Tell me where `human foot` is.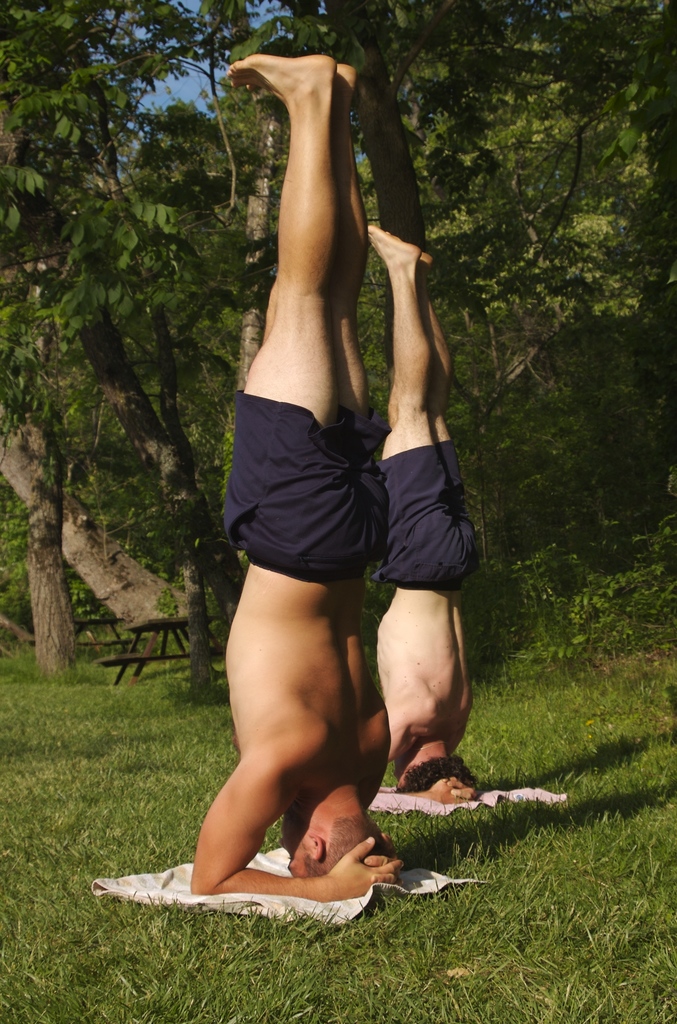
`human foot` is at detection(416, 256, 434, 291).
